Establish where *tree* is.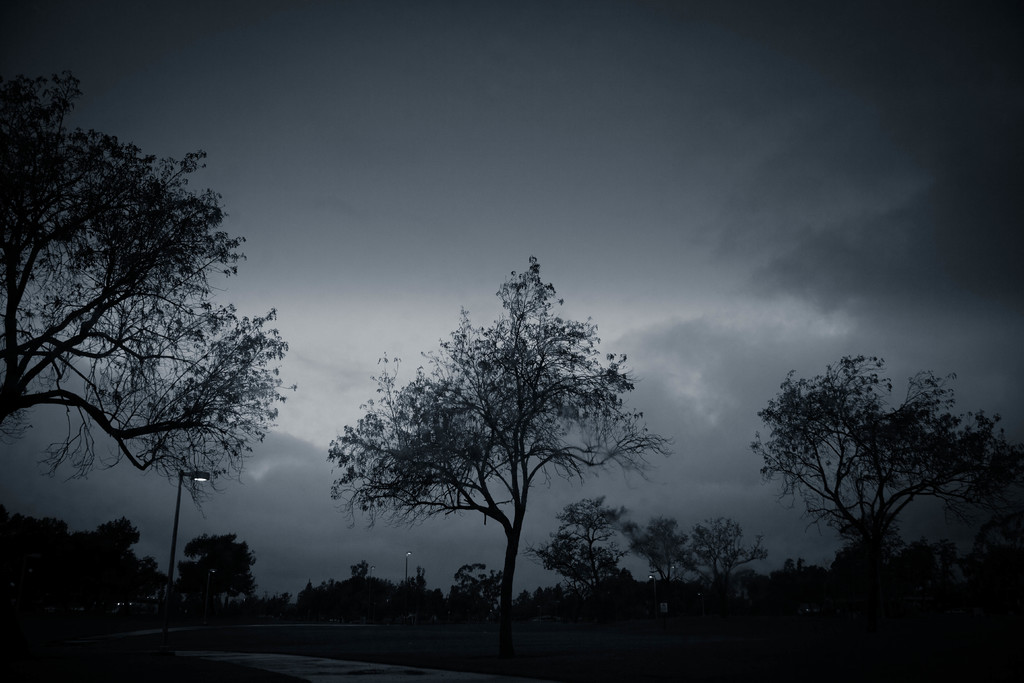
Established at {"x1": 178, "y1": 536, "x2": 254, "y2": 610}.
